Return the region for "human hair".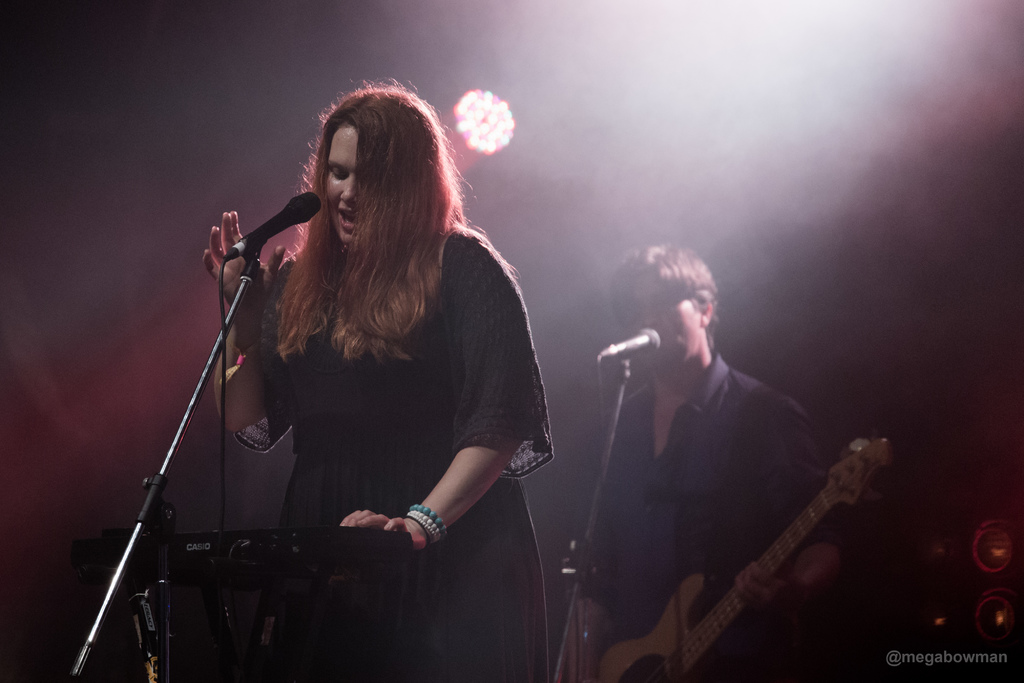
bbox=(608, 242, 717, 353).
